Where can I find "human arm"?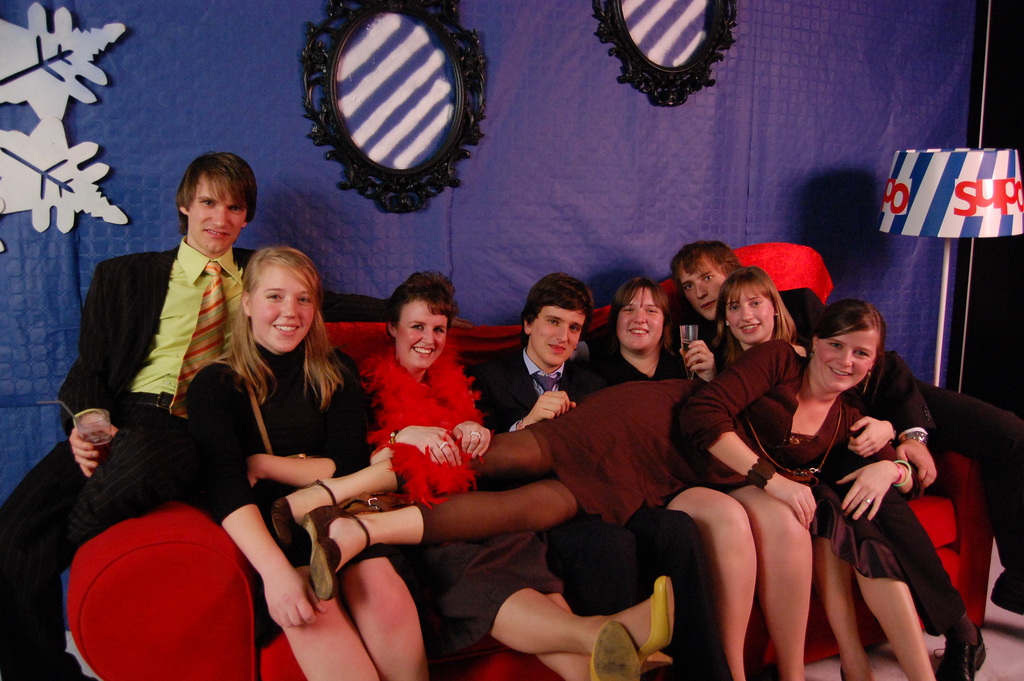
You can find it at bbox=(451, 415, 493, 461).
